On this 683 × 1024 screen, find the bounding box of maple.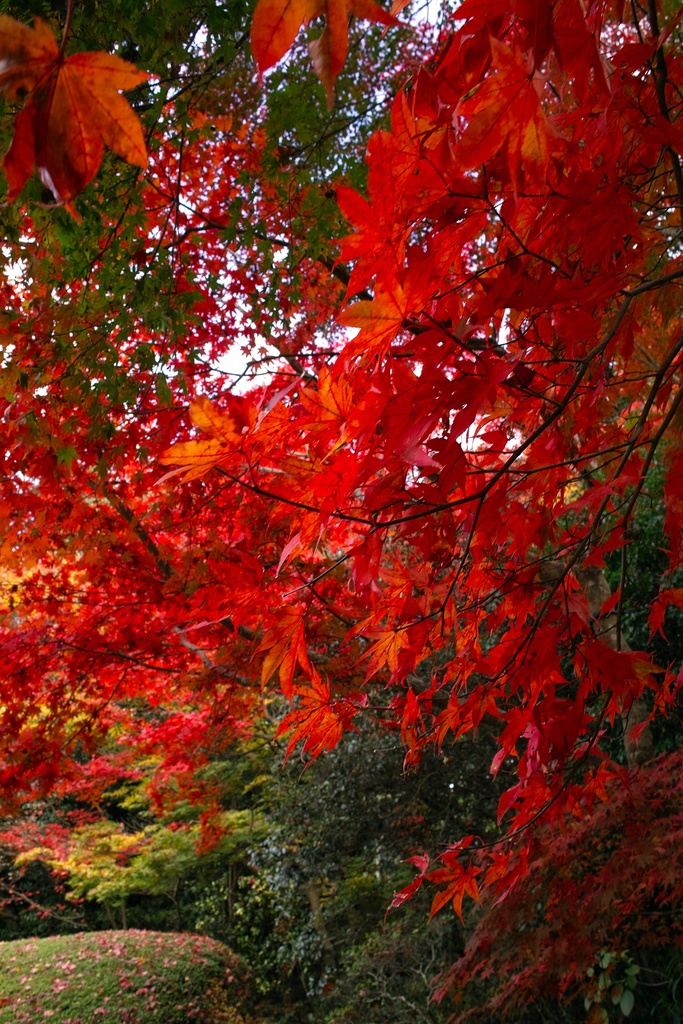
Bounding box: select_region(19, 0, 682, 1011).
